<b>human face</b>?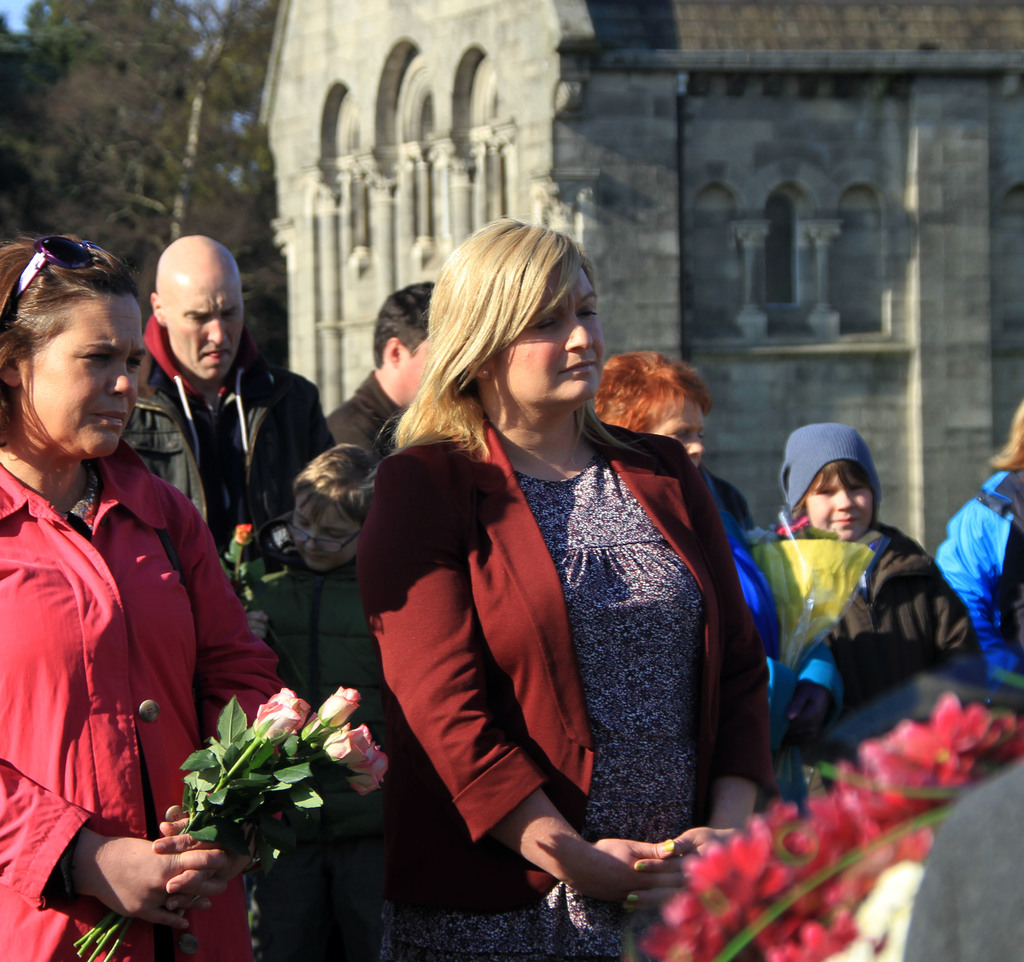
region(646, 396, 710, 476)
